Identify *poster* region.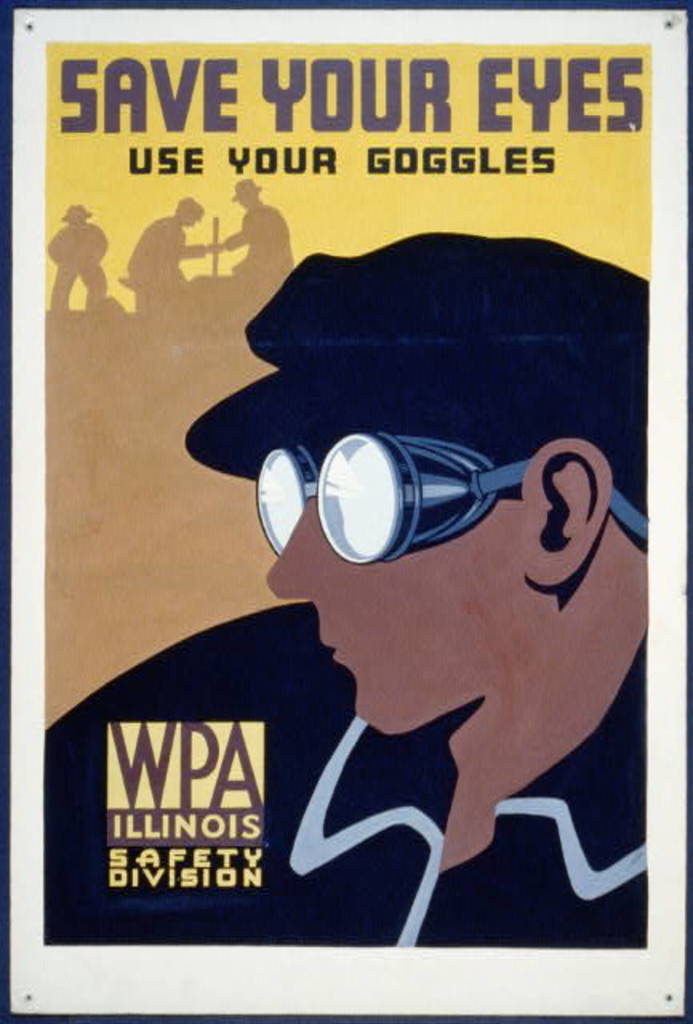
Region: bbox=[34, 35, 682, 944].
